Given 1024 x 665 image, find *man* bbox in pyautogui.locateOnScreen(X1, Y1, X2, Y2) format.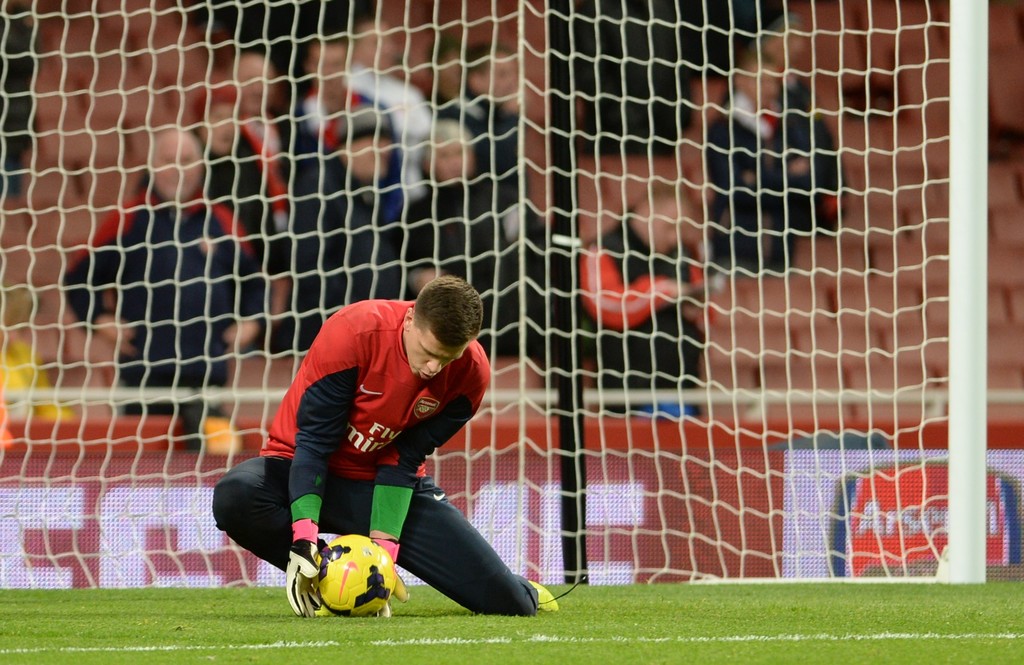
pyautogui.locateOnScreen(577, 184, 714, 416).
